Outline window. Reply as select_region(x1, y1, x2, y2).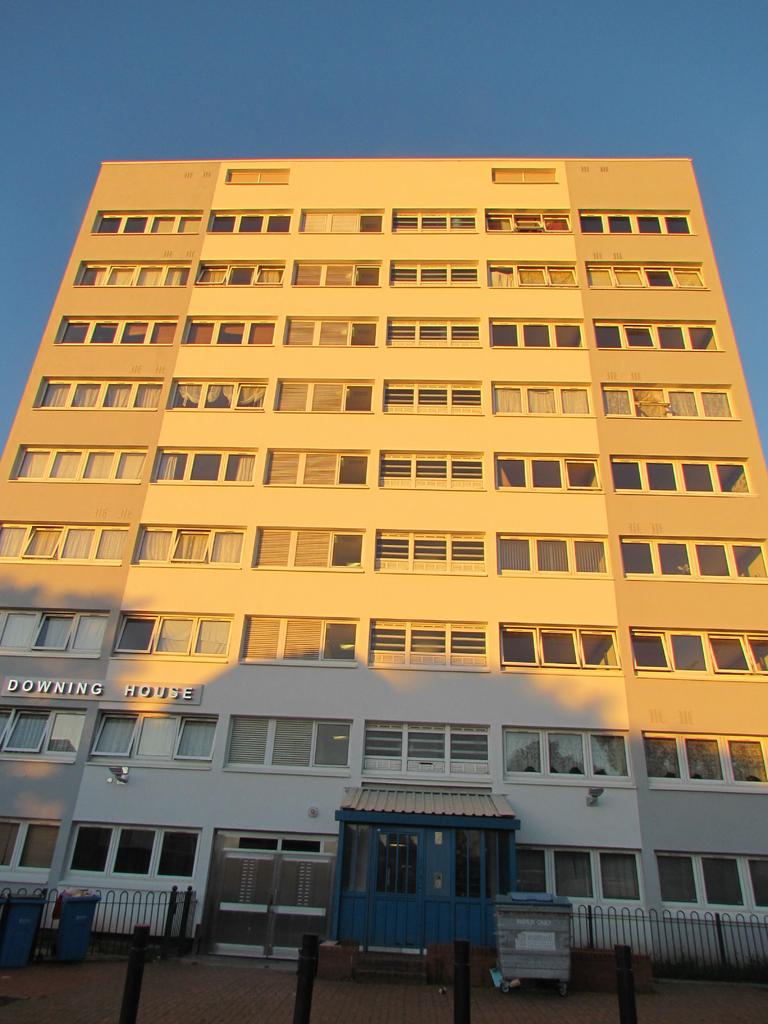
select_region(90, 209, 116, 233).
